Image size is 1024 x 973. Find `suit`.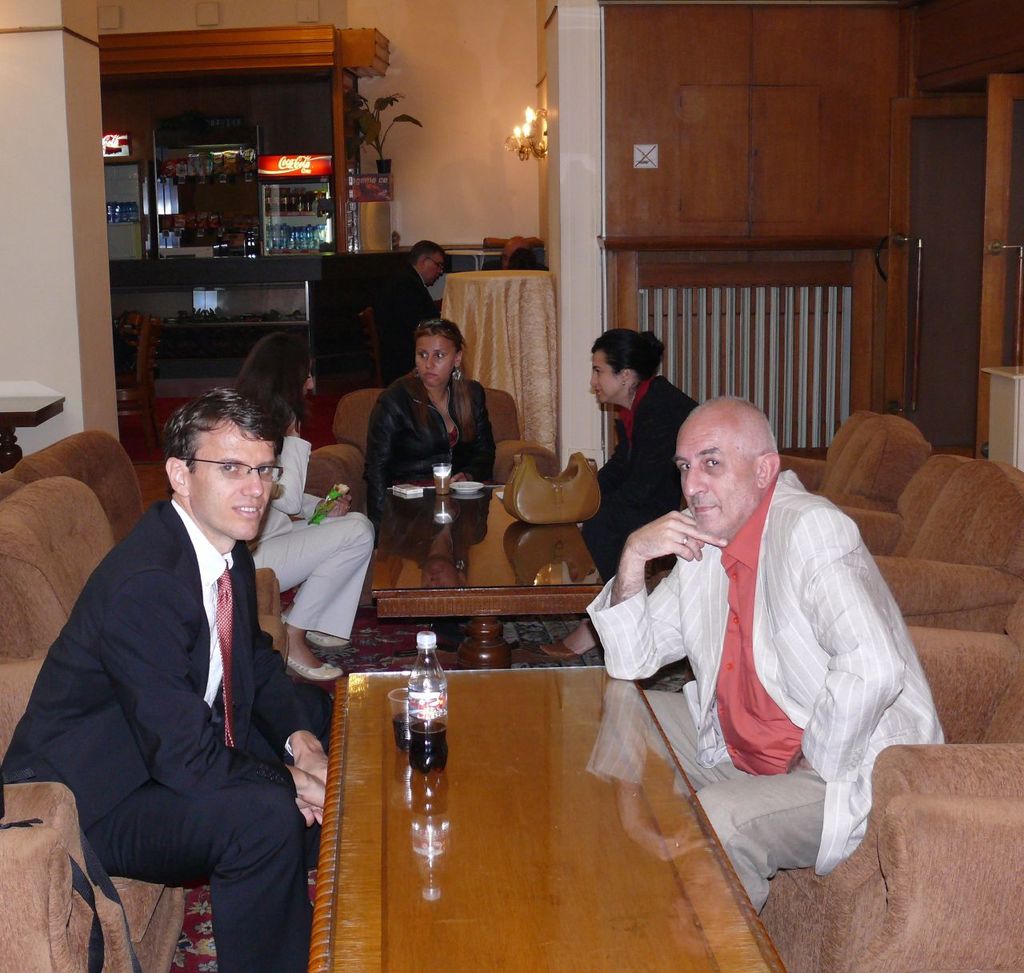
(left=238, top=432, right=376, bottom=640).
